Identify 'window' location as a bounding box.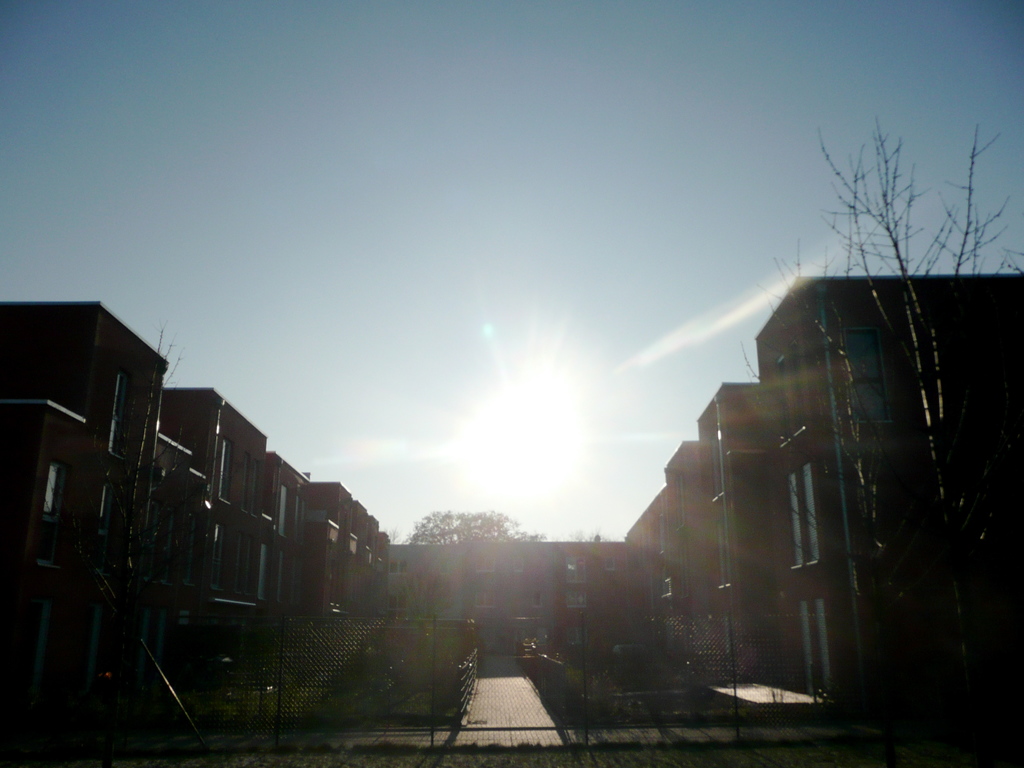
crop(513, 555, 527, 572).
